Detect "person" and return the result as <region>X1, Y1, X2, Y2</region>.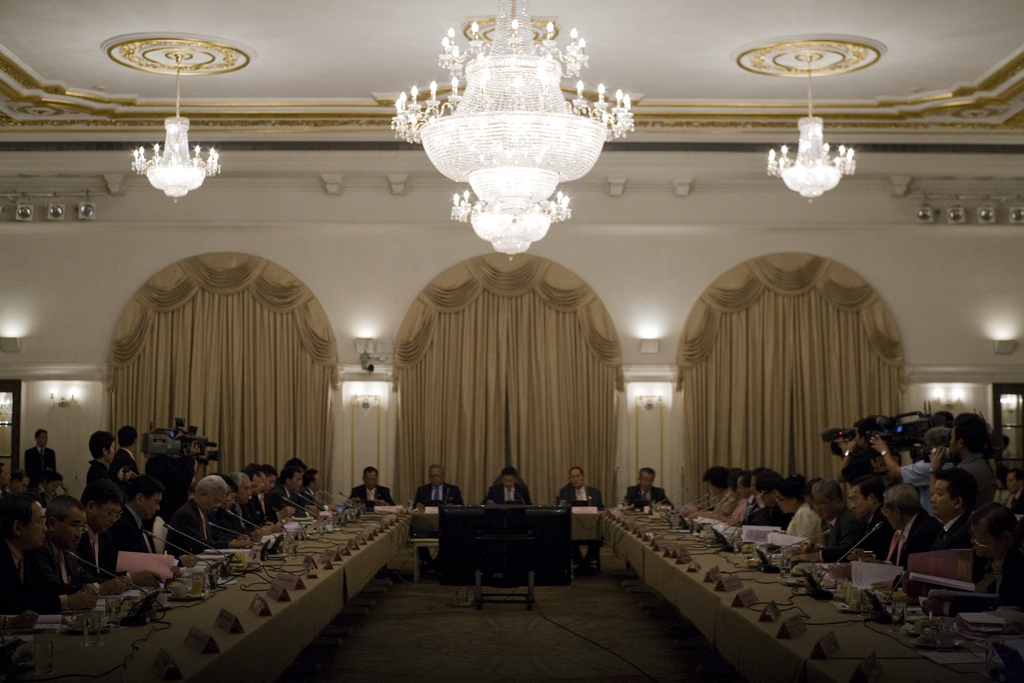
<region>883, 481, 943, 569</region>.
